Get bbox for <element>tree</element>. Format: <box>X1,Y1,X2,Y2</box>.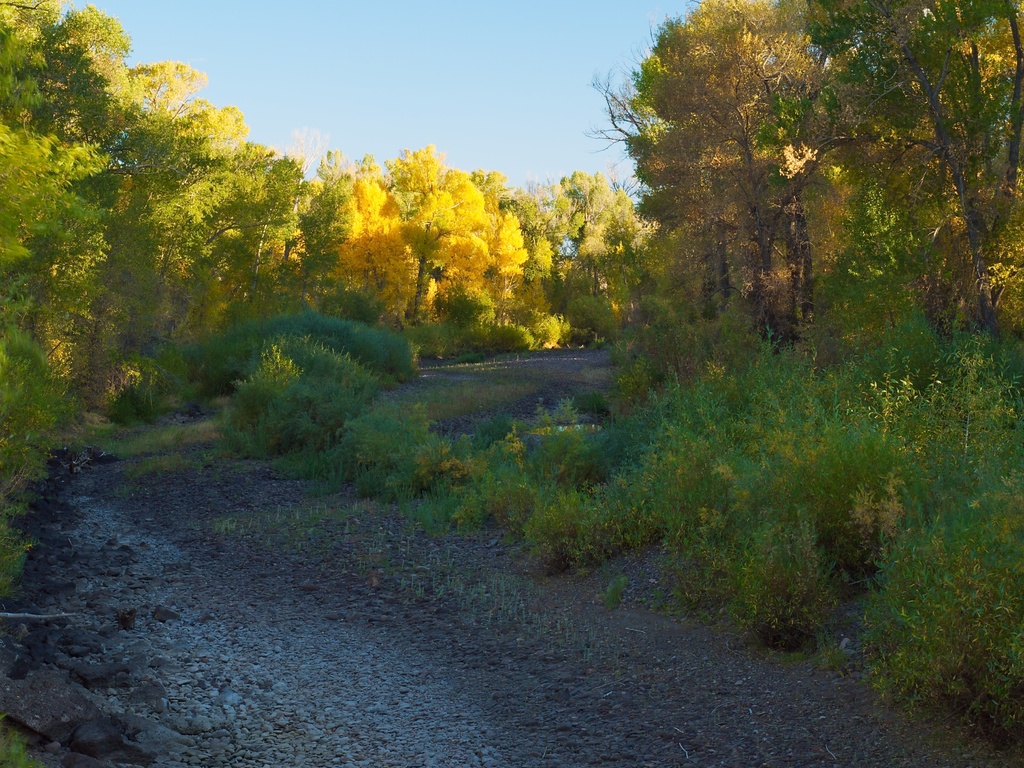
<box>458,174,522,291</box>.
